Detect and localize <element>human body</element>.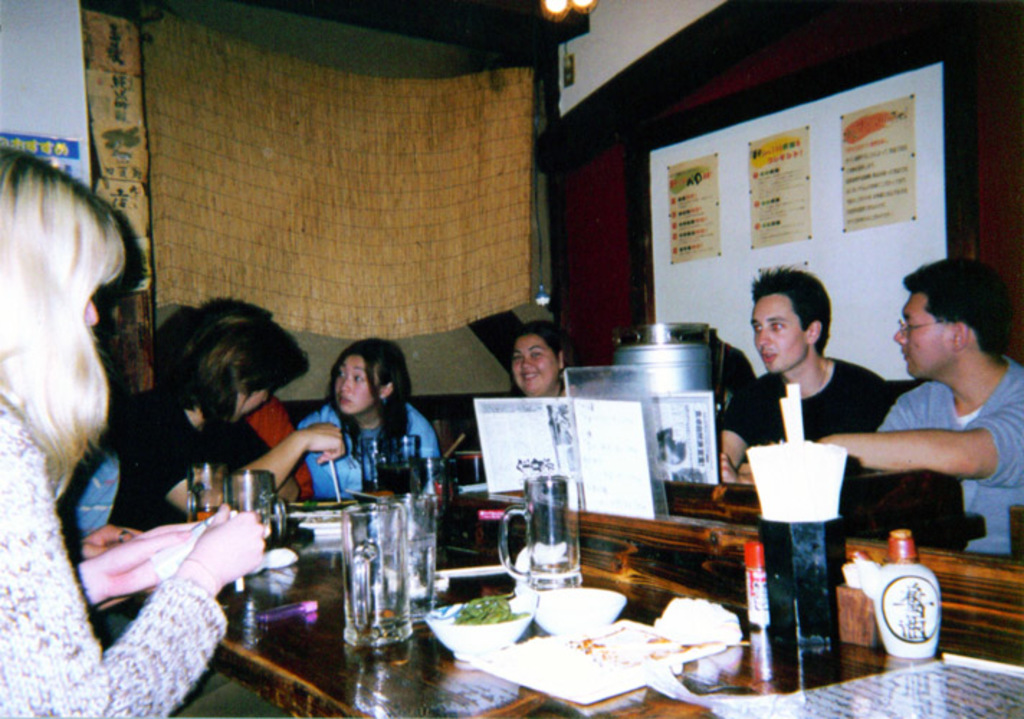
Localized at bbox=(847, 262, 1021, 562).
